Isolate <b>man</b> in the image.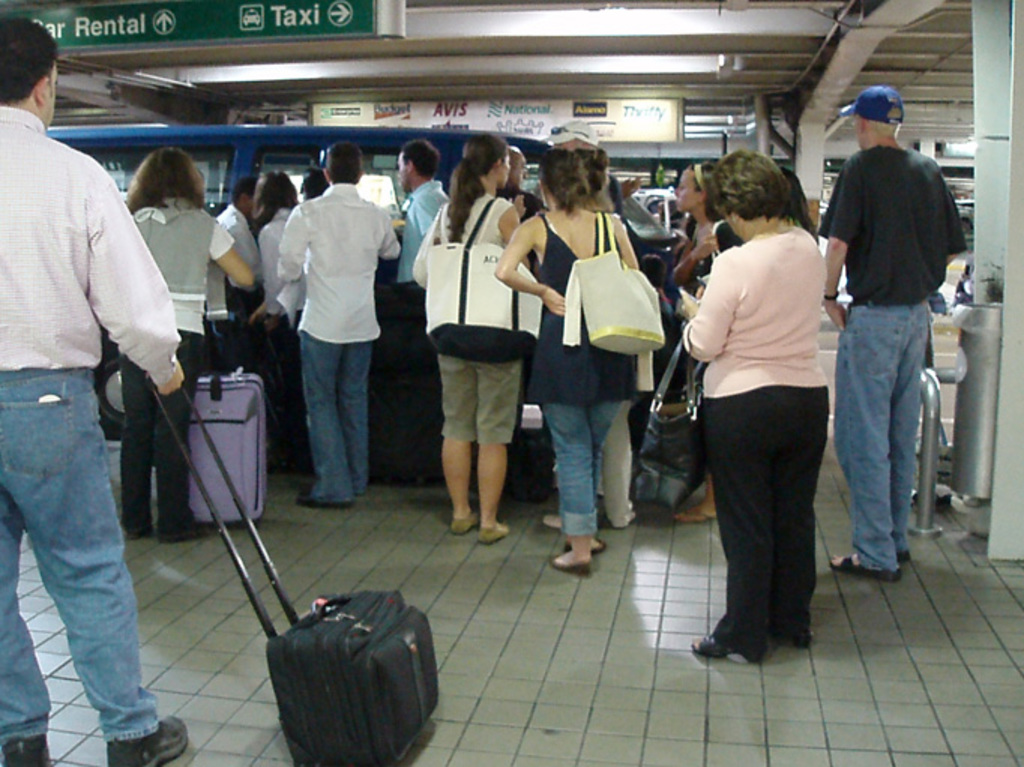
Isolated region: (392,137,450,489).
